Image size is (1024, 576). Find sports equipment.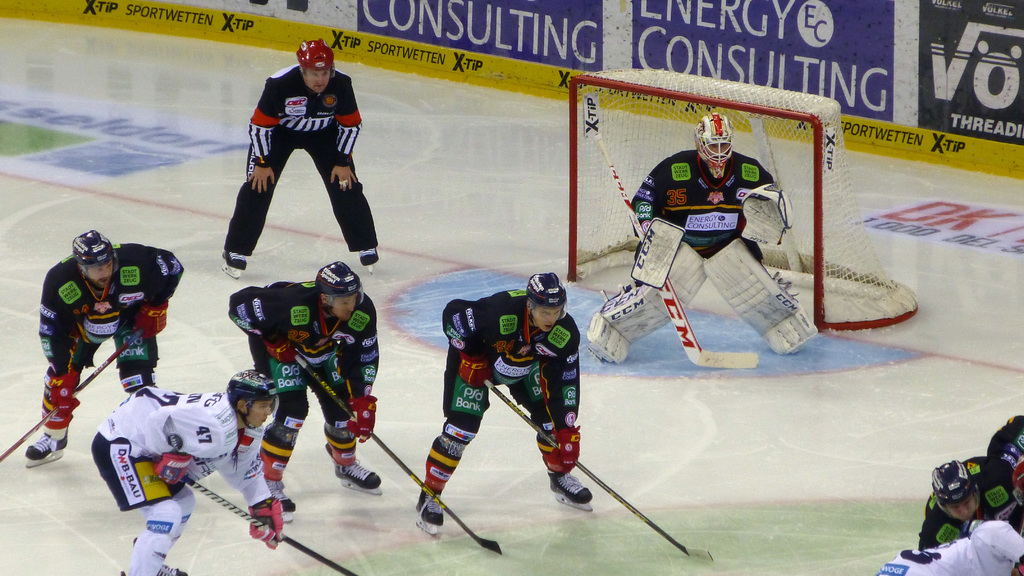
crop(69, 230, 119, 289).
